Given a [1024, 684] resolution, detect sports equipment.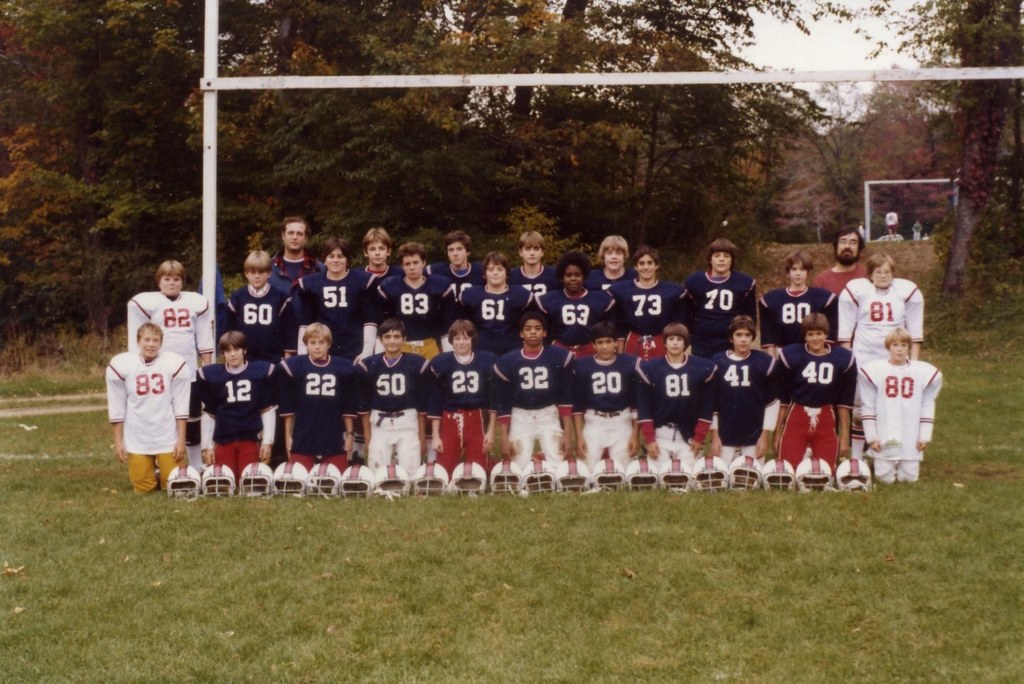
372:463:411:500.
